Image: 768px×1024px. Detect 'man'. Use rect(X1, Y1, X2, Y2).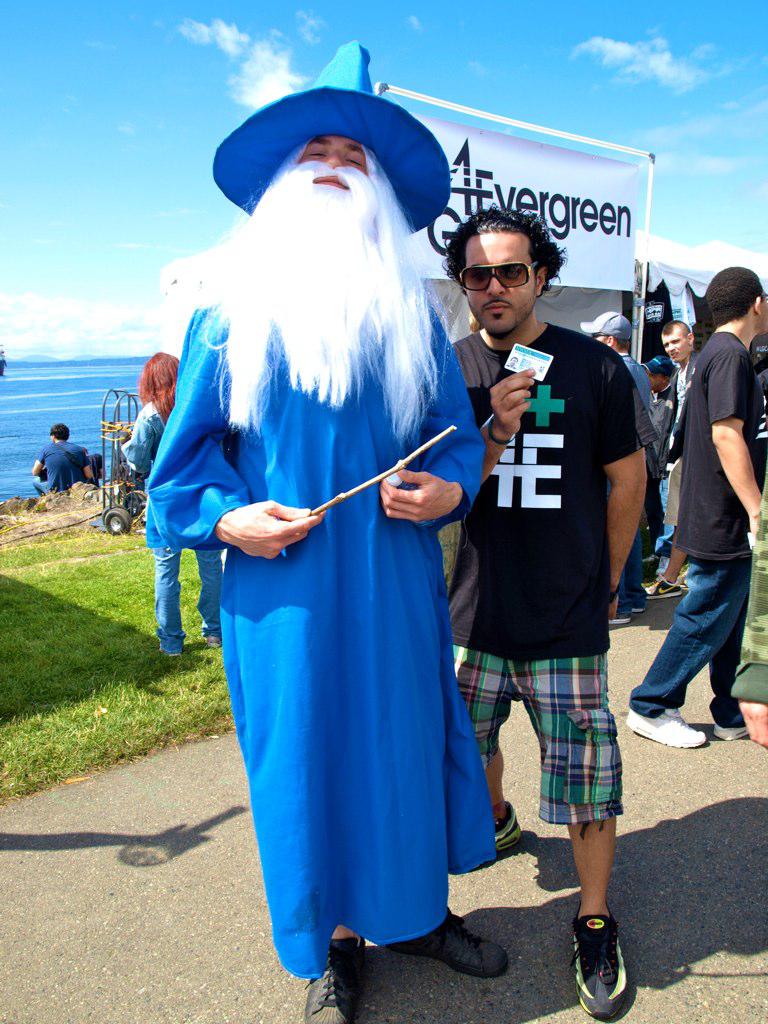
rect(25, 420, 98, 487).
